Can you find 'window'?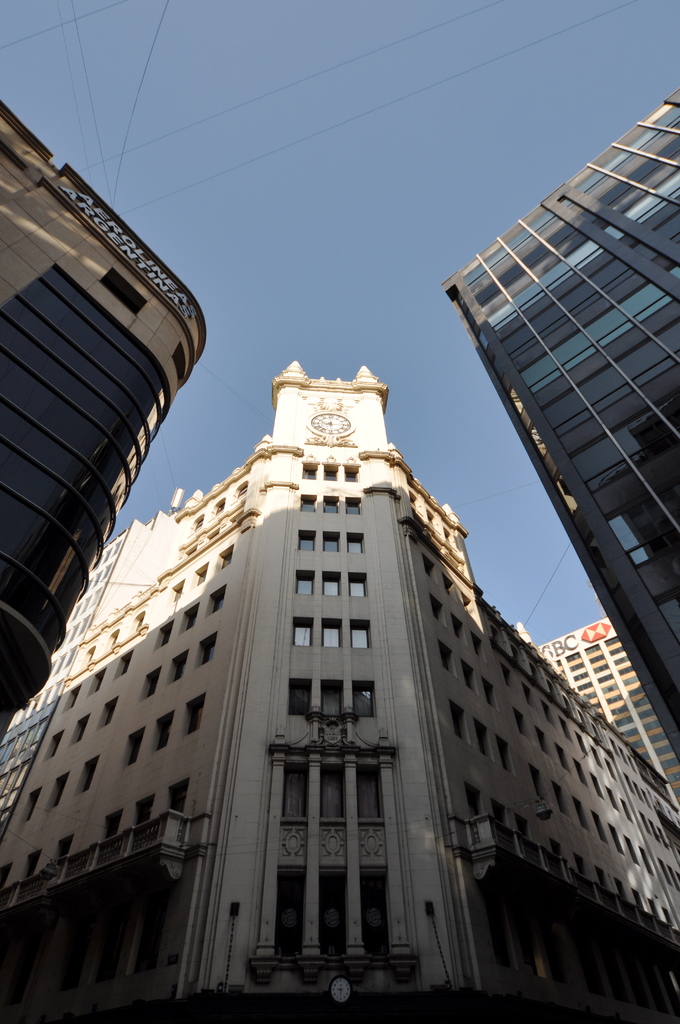
Yes, bounding box: bbox=(354, 680, 380, 713).
